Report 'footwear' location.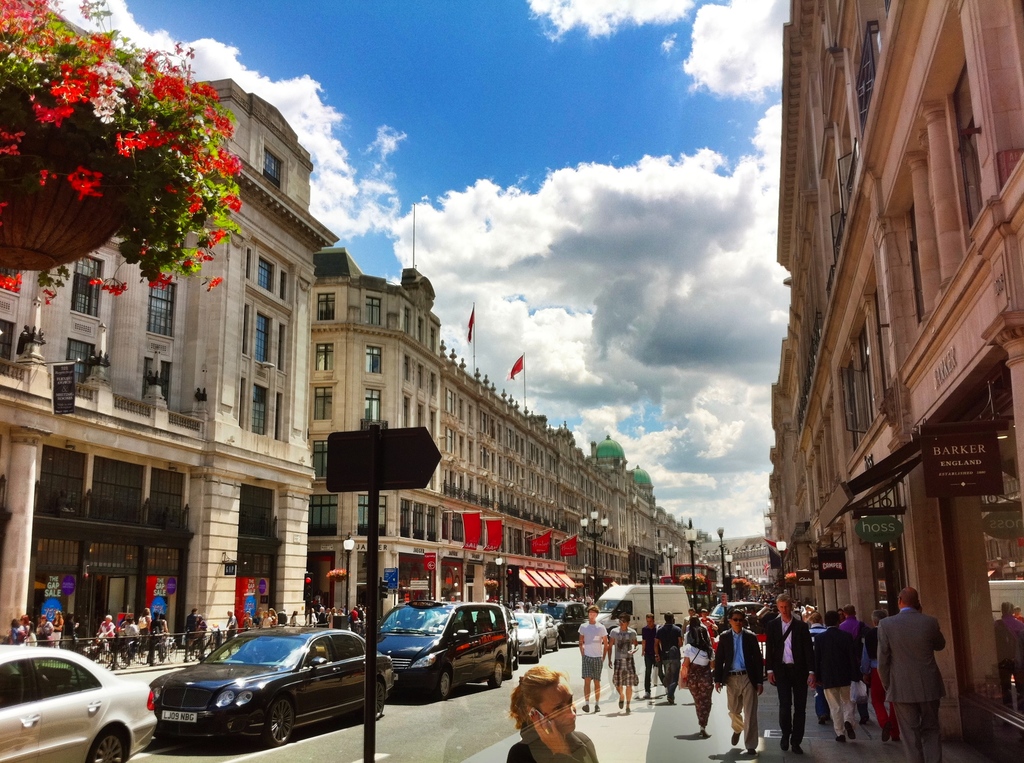
Report: 895:734:900:745.
